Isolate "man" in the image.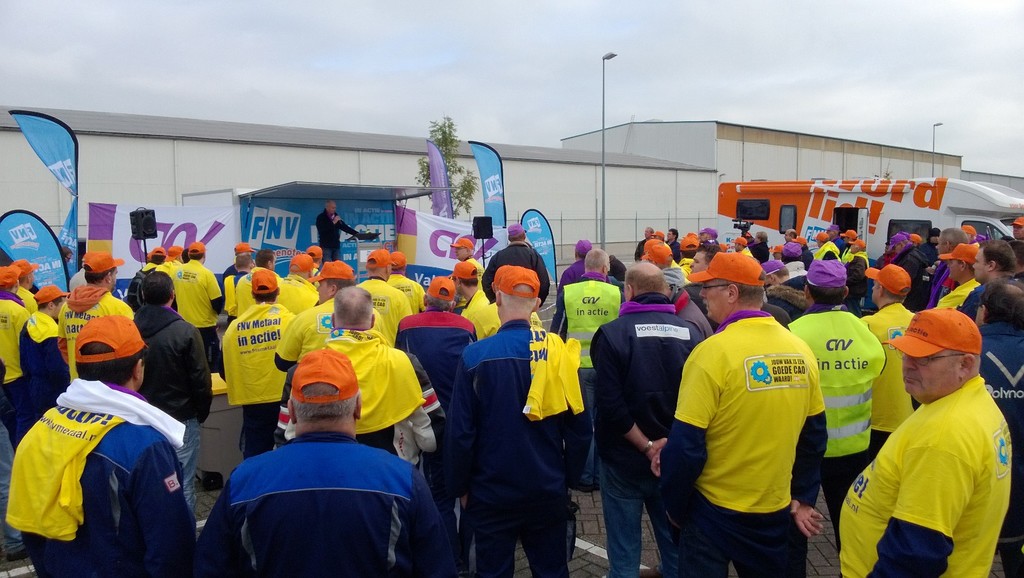
Isolated region: 977 276 1023 461.
